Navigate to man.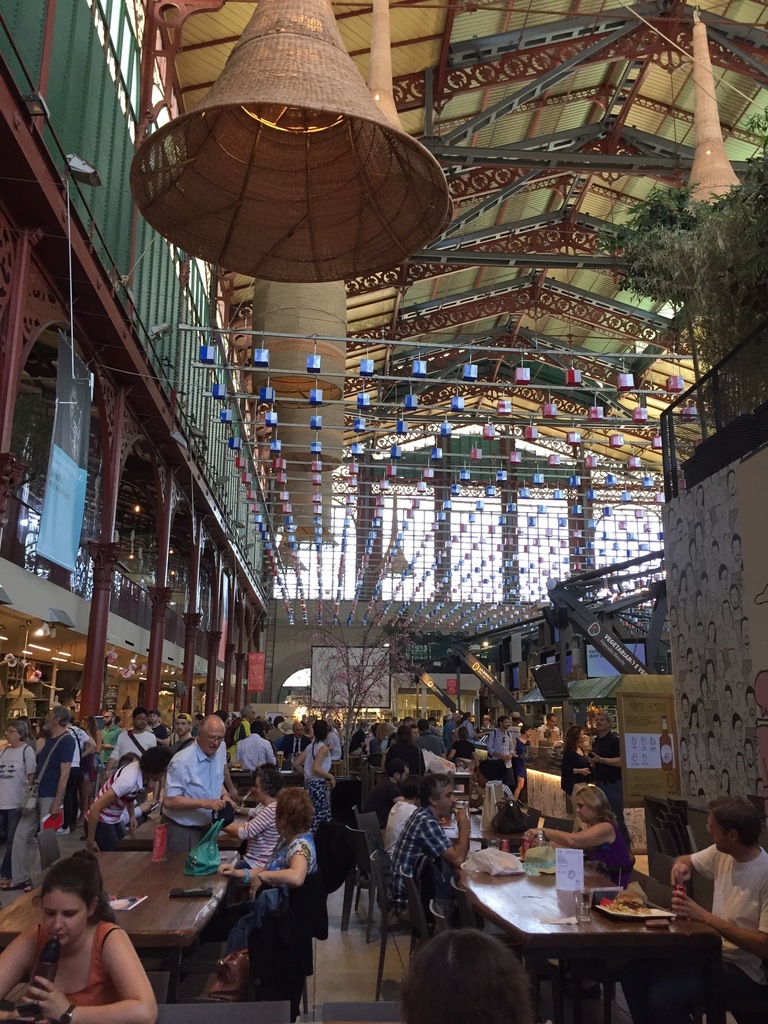
Navigation target: (x1=667, y1=796, x2=767, y2=1023).
